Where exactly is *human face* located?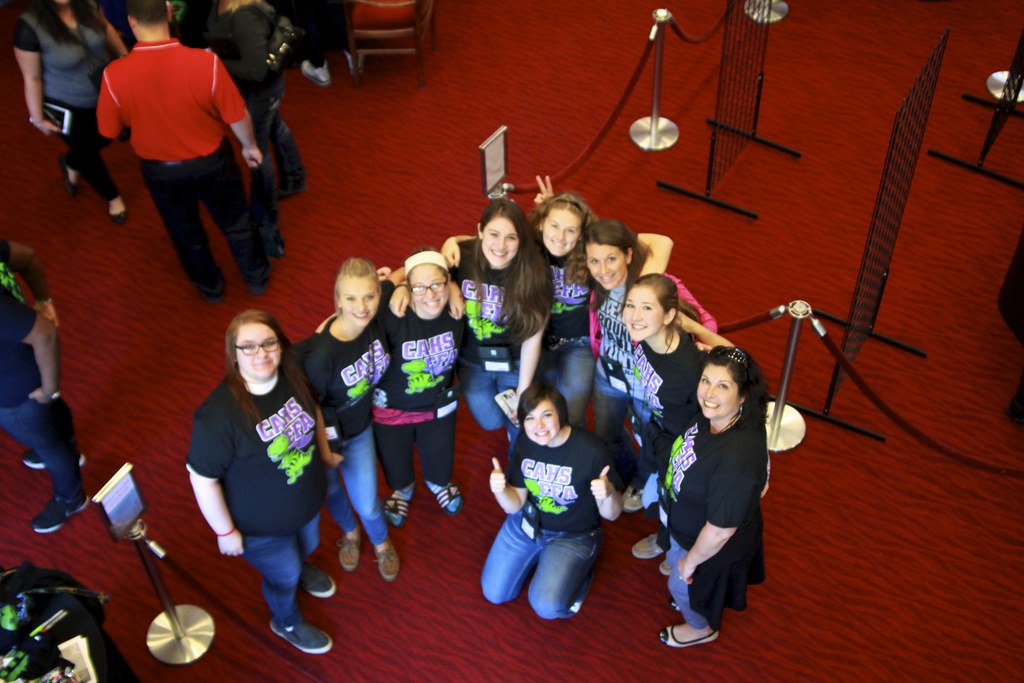
Its bounding box is {"x1": 623, "y1": 289, "x2": 660, "y2": 342}.
